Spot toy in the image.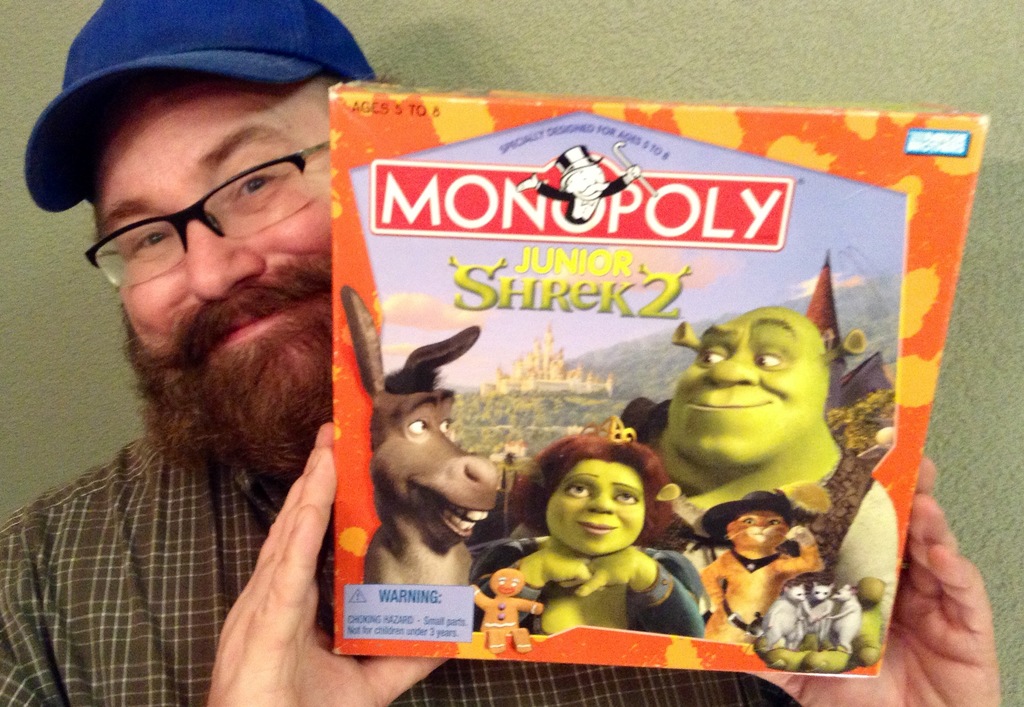
toy found at [473,566,542,651].
